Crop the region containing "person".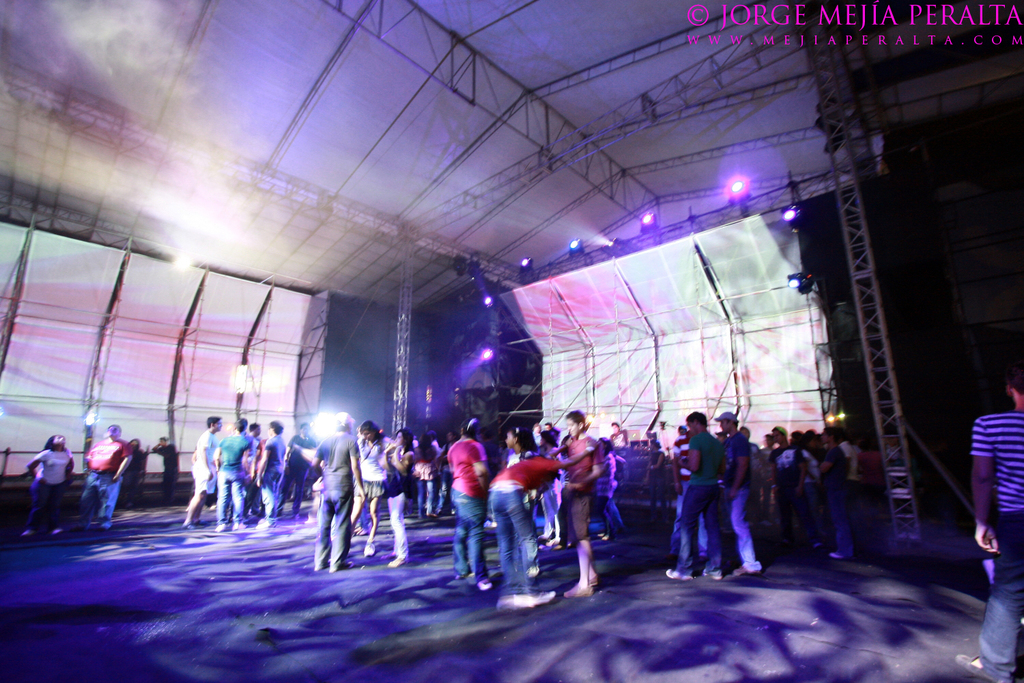
Crop region: <bbox>769, 424, 814, 553</bbox>.
